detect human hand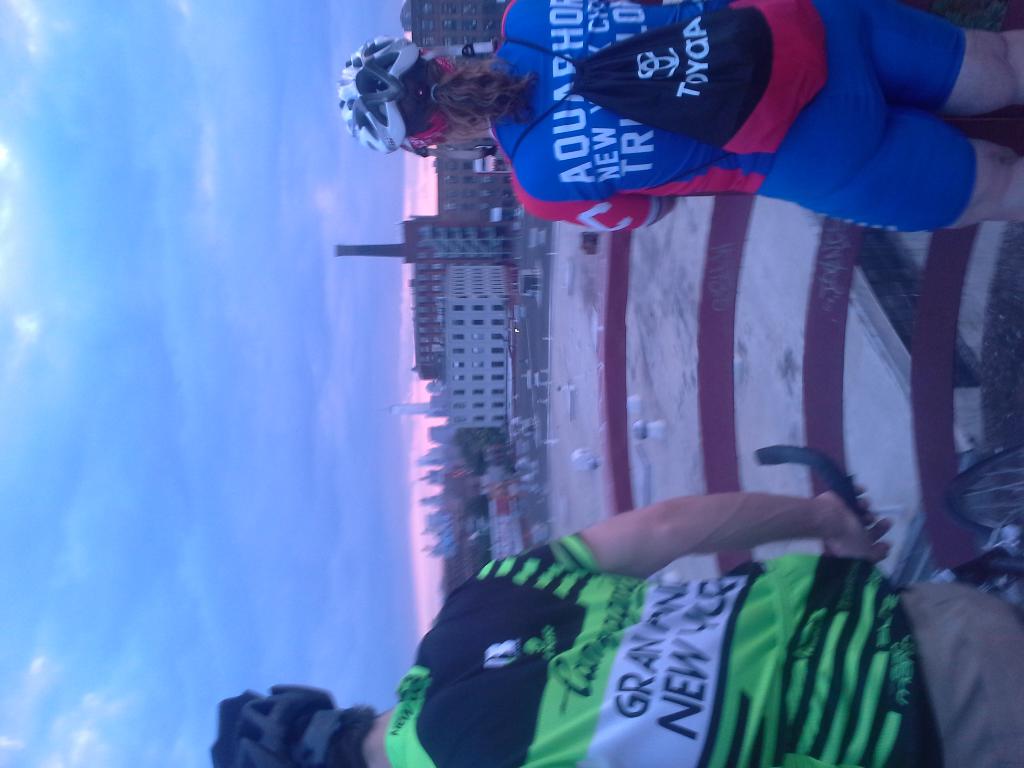
<region>822, 478, 899, 564</region>
